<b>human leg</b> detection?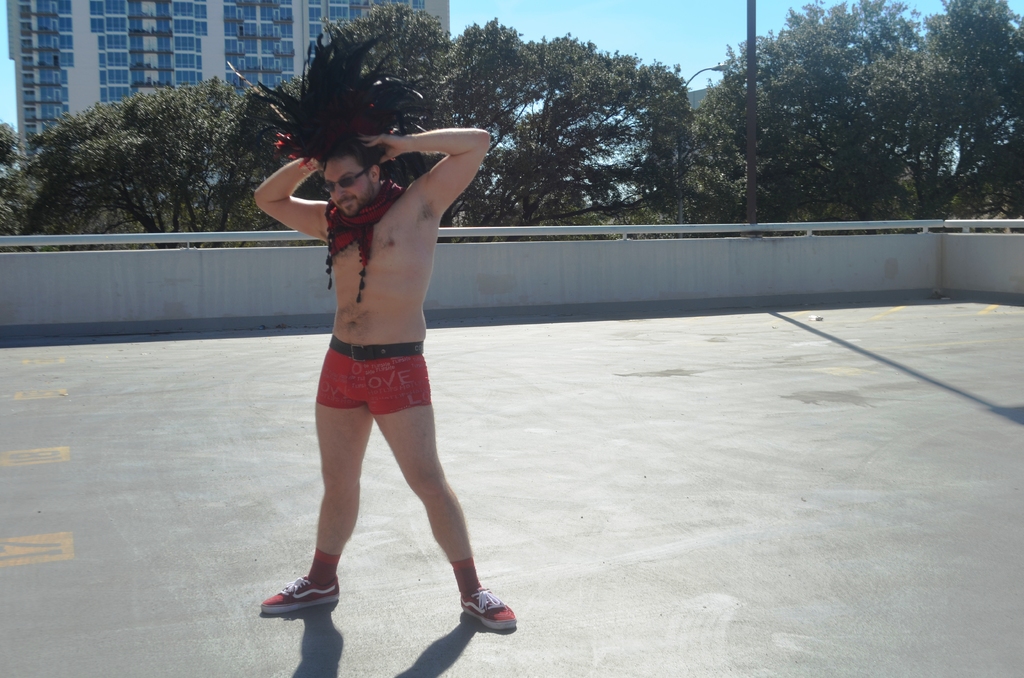
bbox=(254, 348, 372, 615)
